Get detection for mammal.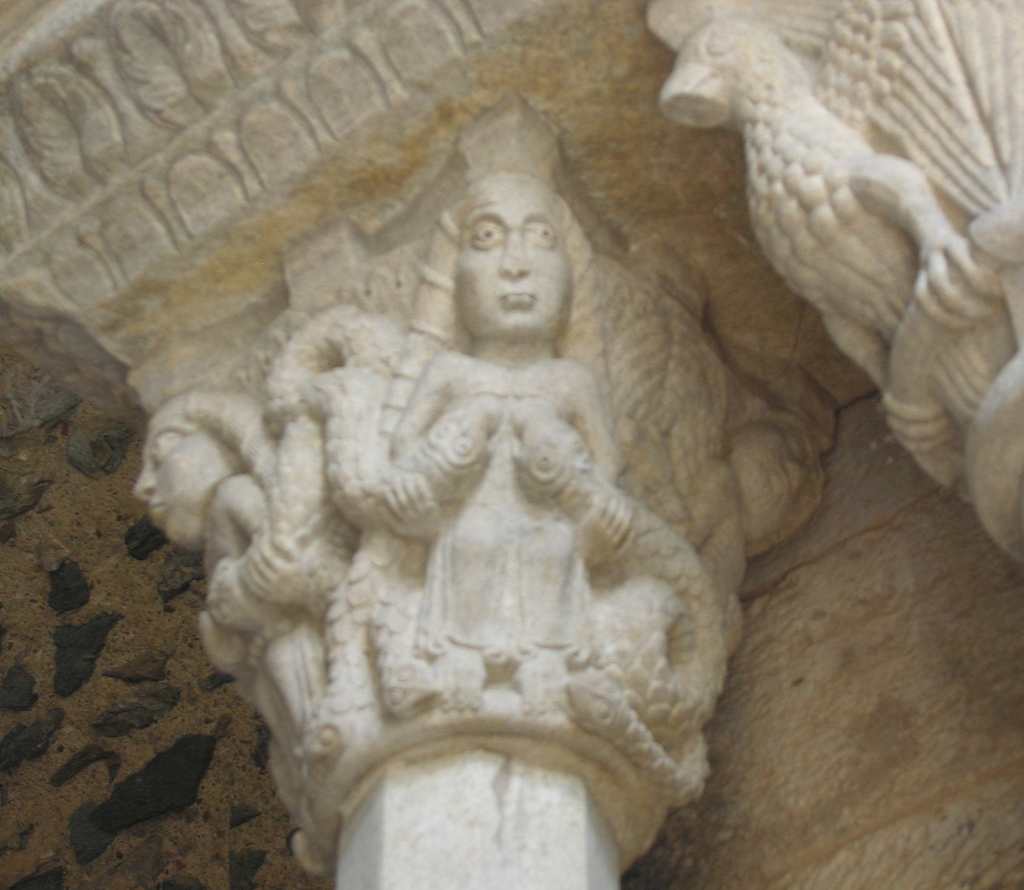
Detection: [x1=664, y1=417, x2=840, y2=781].
